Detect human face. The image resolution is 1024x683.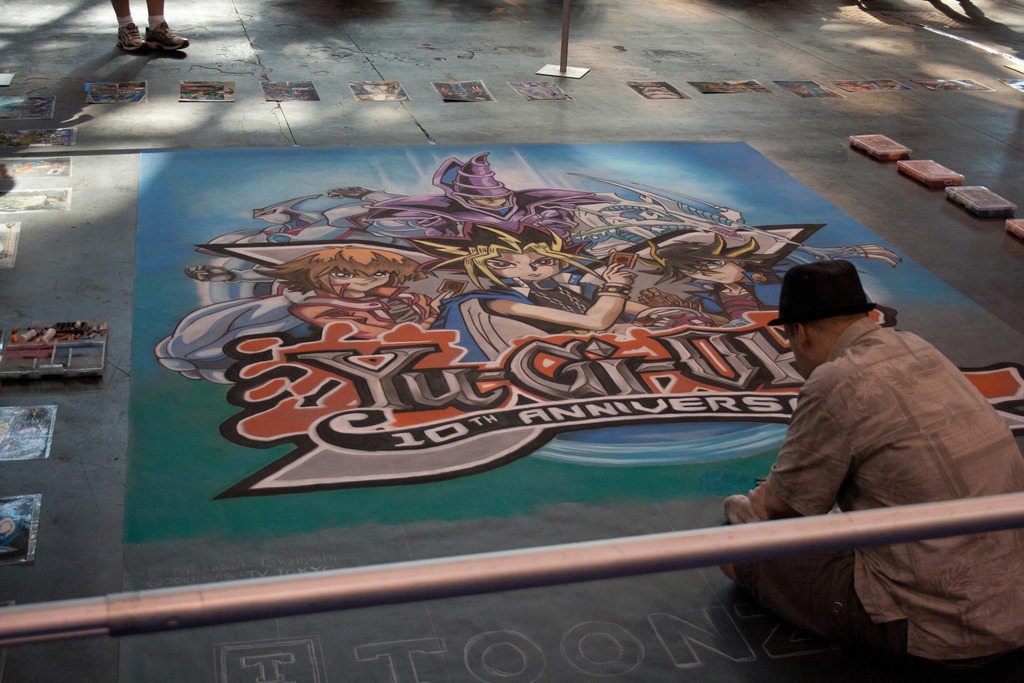
bbox=[486, 251, 559, 281].
